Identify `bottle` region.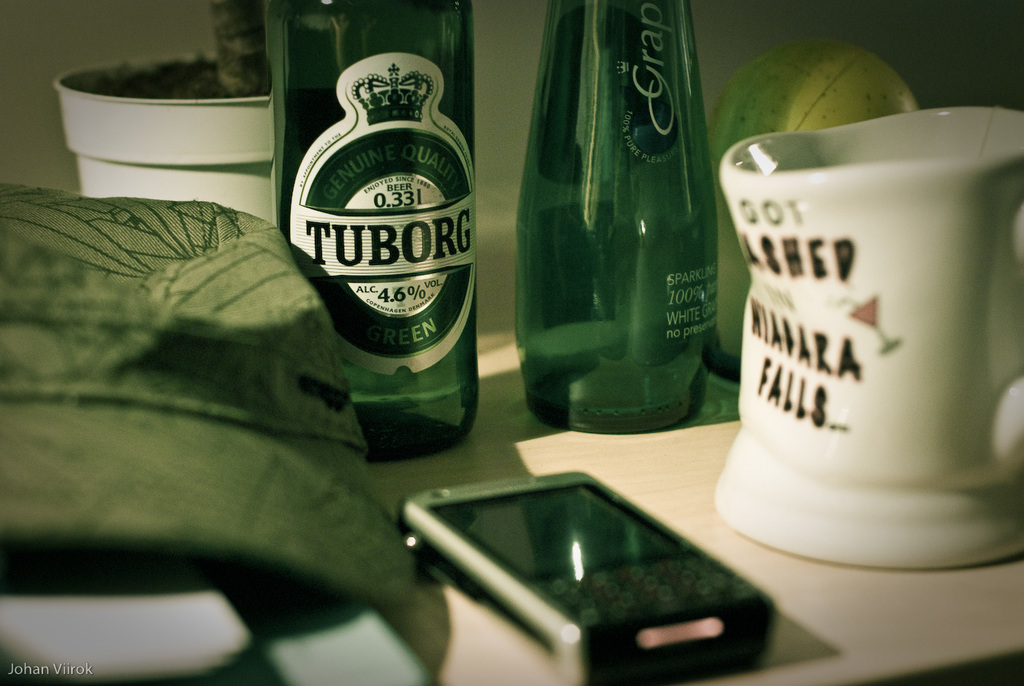
Region: box(272, 0, 481, 462).
